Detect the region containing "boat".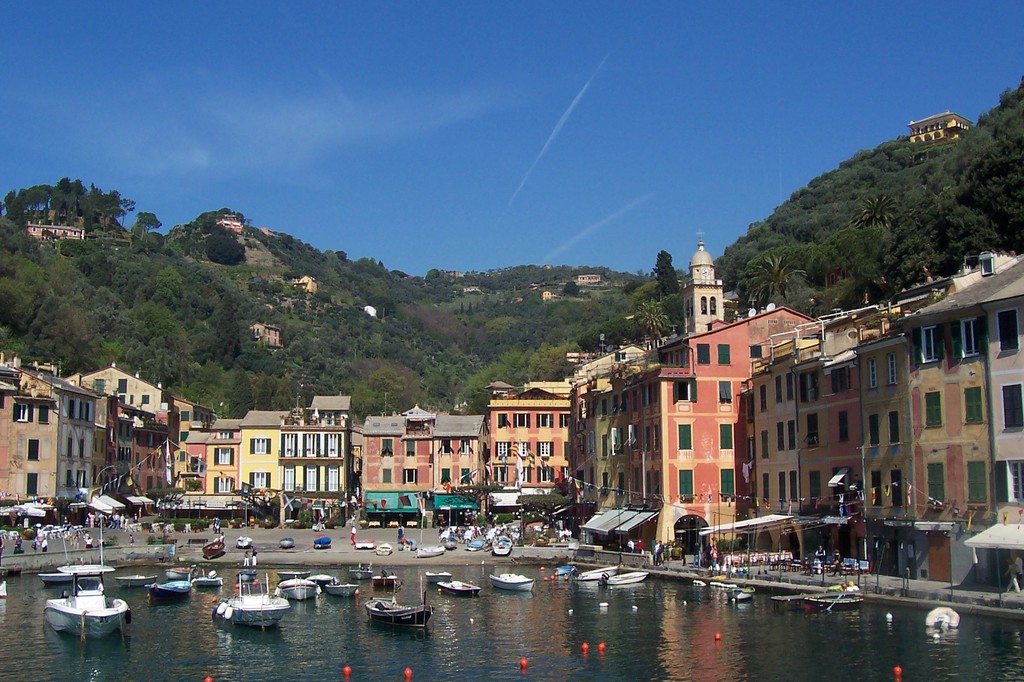
box=[0, 577, 6, 598].
